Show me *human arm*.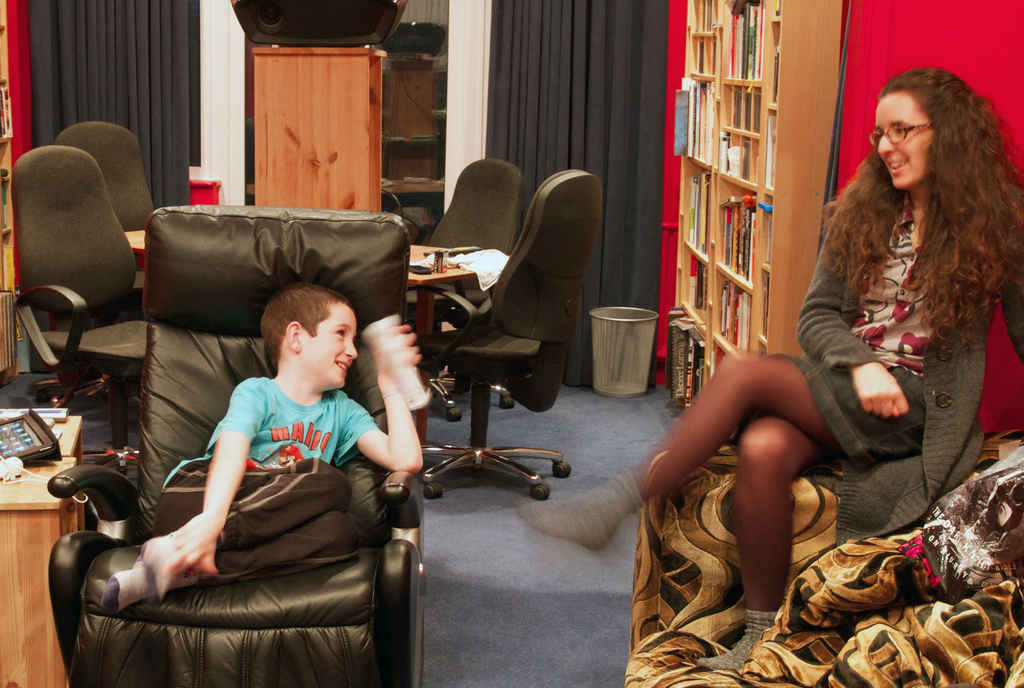
*human arm* is here: select_region(173, 382, 260, 569).
